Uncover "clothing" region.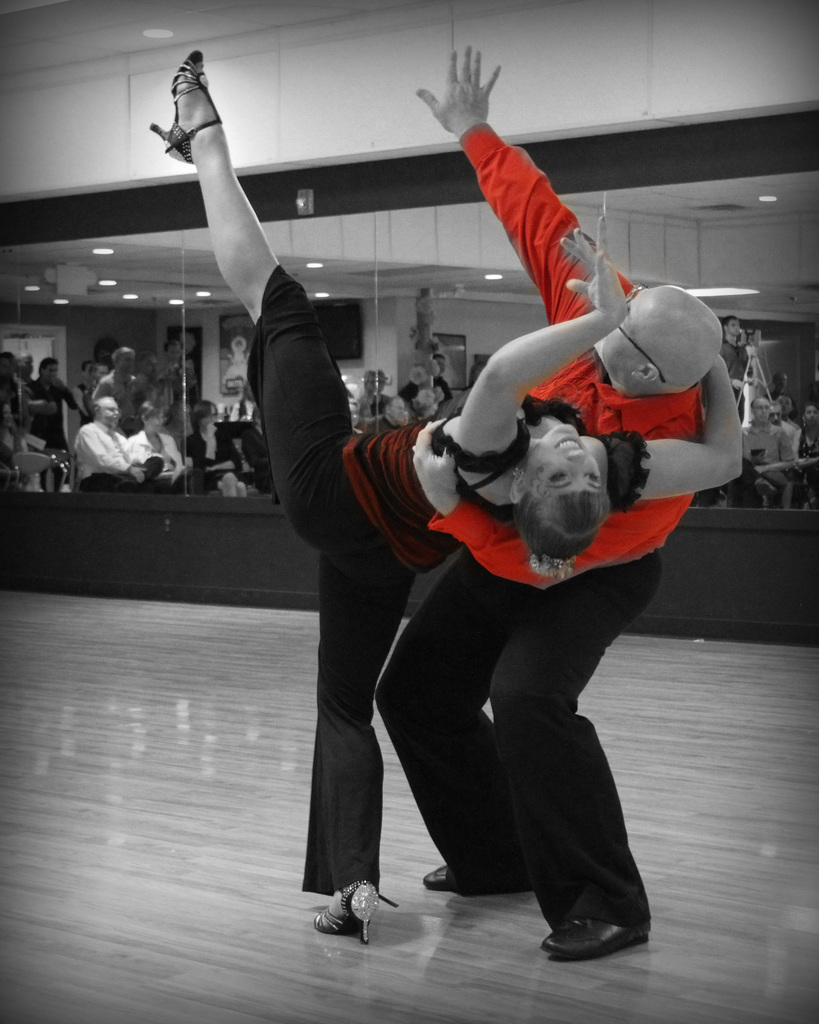
Uncovered: [left=744, top=413, right=791, bottom=480].
